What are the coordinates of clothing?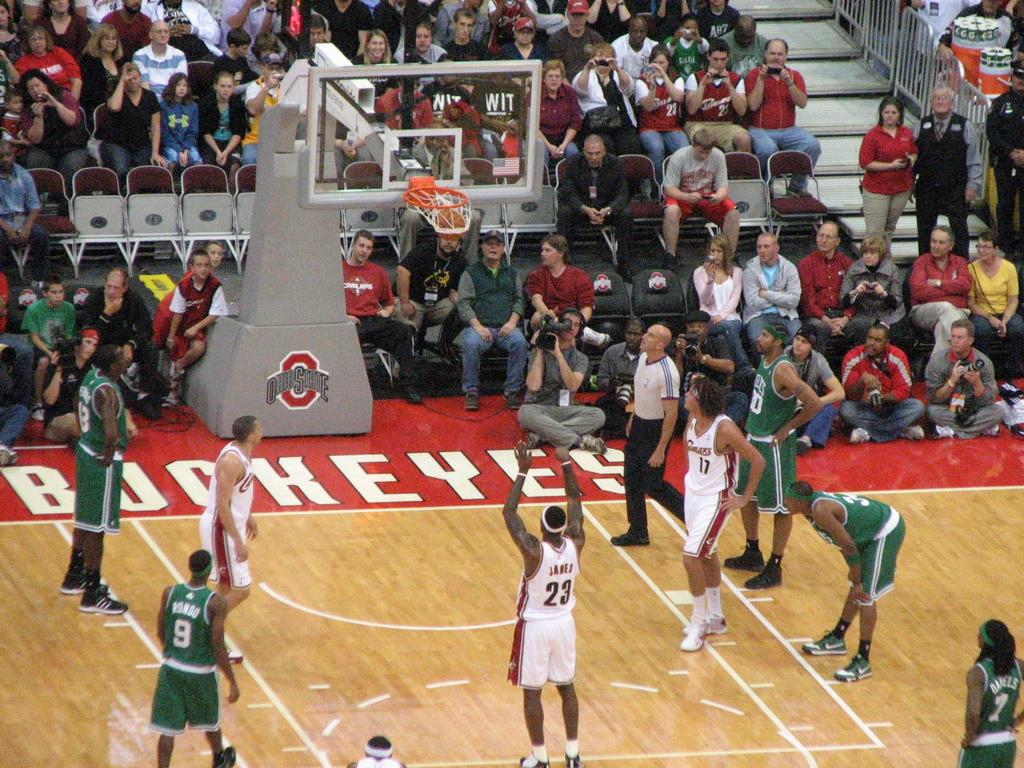
BBox(355, 755, 399, 767).
